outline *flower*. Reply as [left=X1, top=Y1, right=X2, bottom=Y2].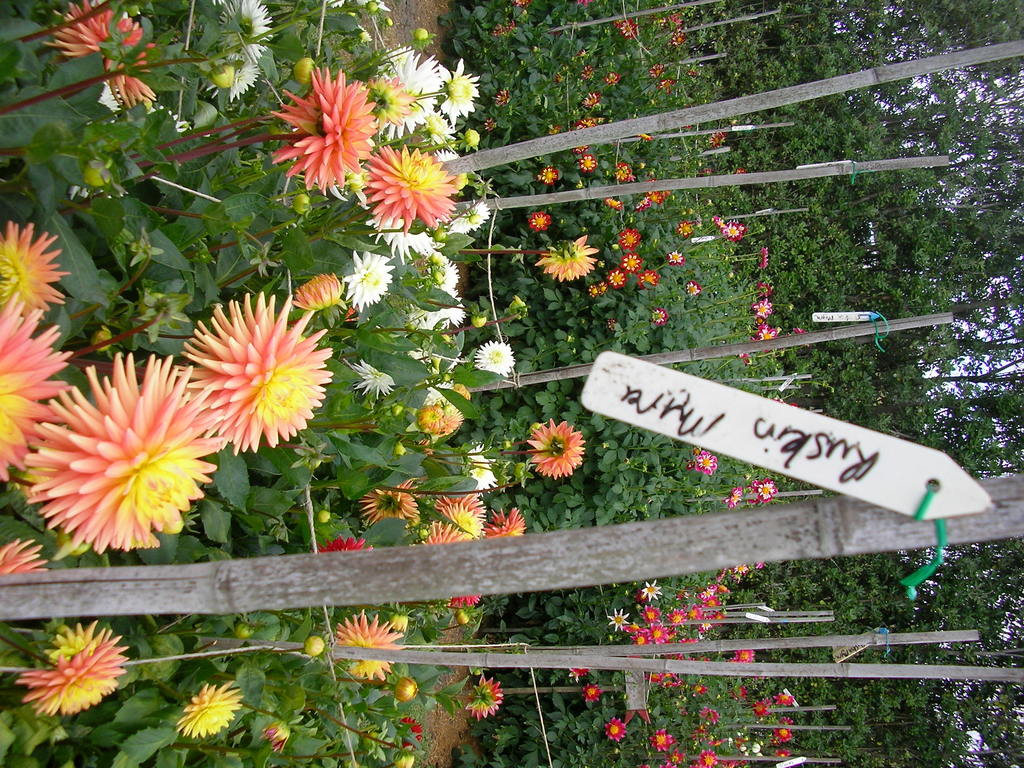
[left=760, top=281, right=772, bottom=296].
